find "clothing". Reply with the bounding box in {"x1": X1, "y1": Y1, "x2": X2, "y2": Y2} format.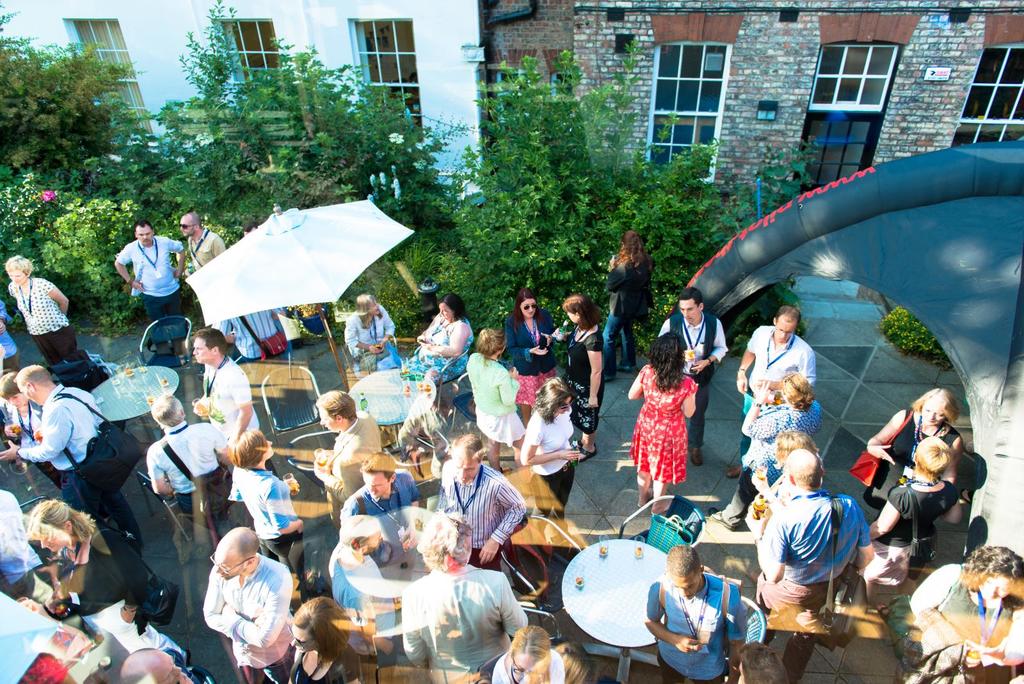
{"x1": 188, "y1": 231, "x2": 225, "y2": 275}.
